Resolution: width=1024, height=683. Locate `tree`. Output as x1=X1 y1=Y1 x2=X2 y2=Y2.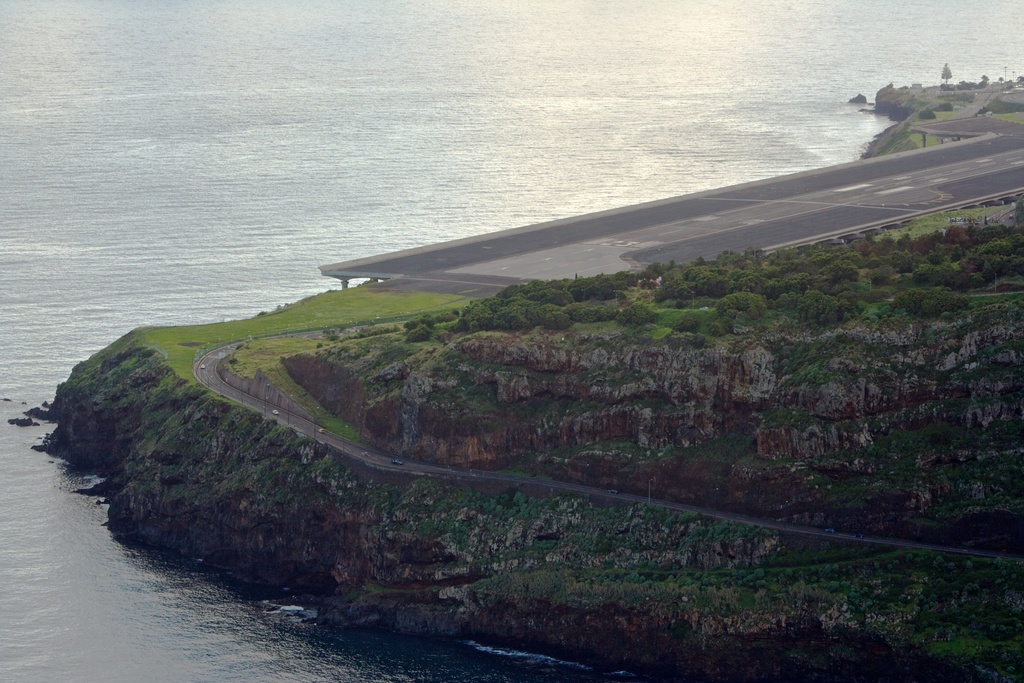
x1=433 y1=313 x2=440 y2=323.
